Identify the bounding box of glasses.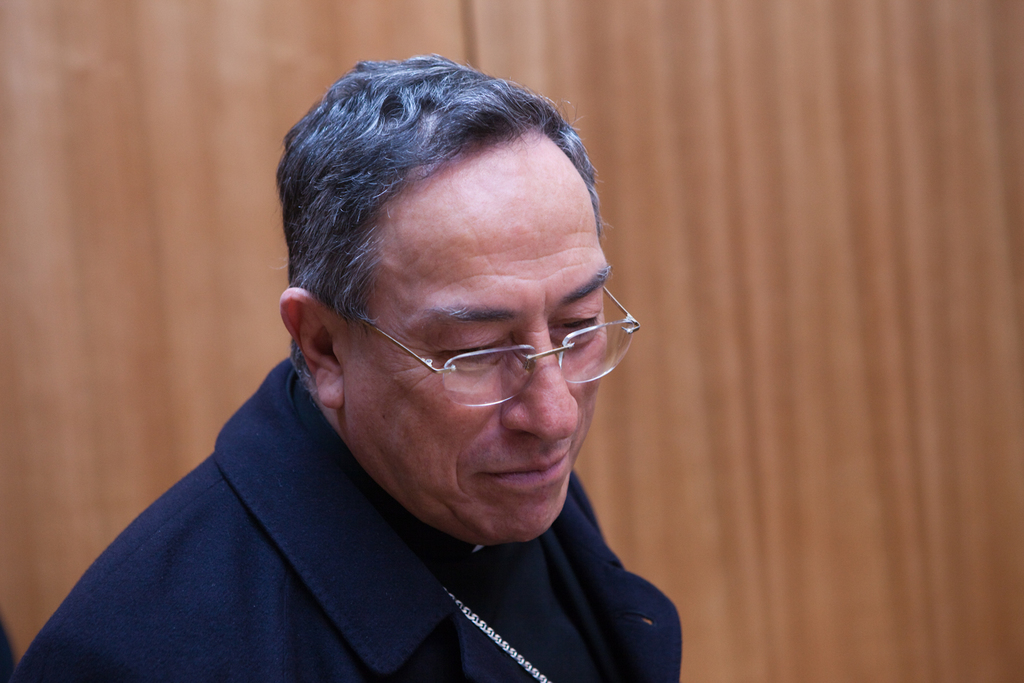
314, 283, 642, 413.
